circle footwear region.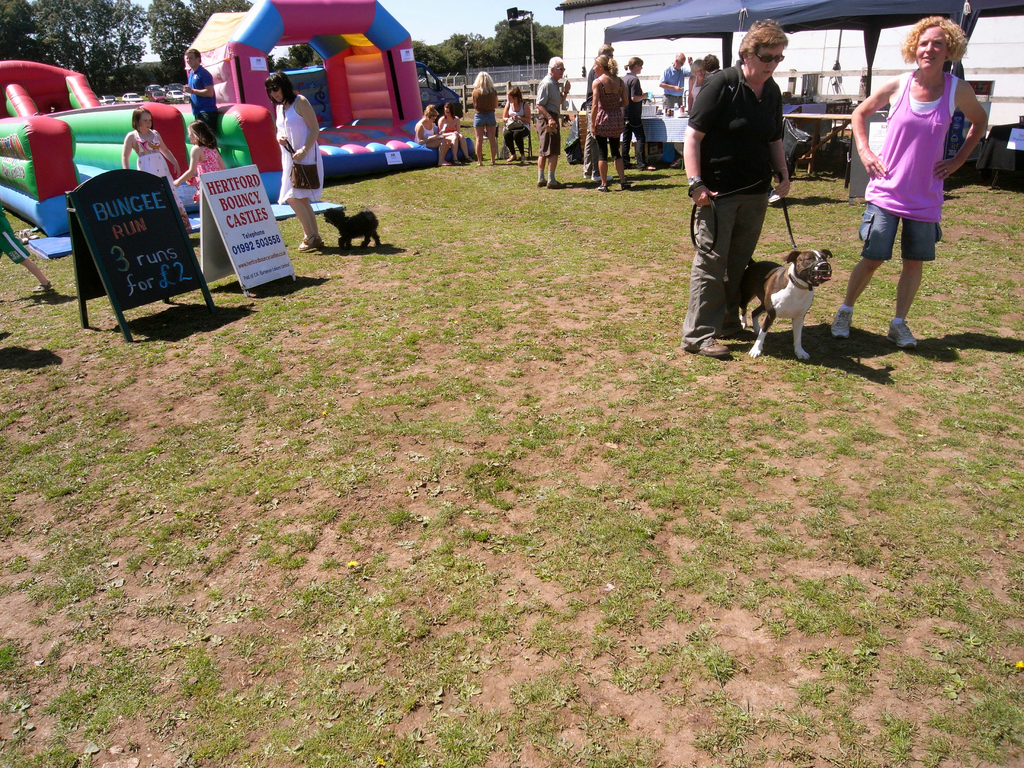
Region: (623, 163, 636, 168).
